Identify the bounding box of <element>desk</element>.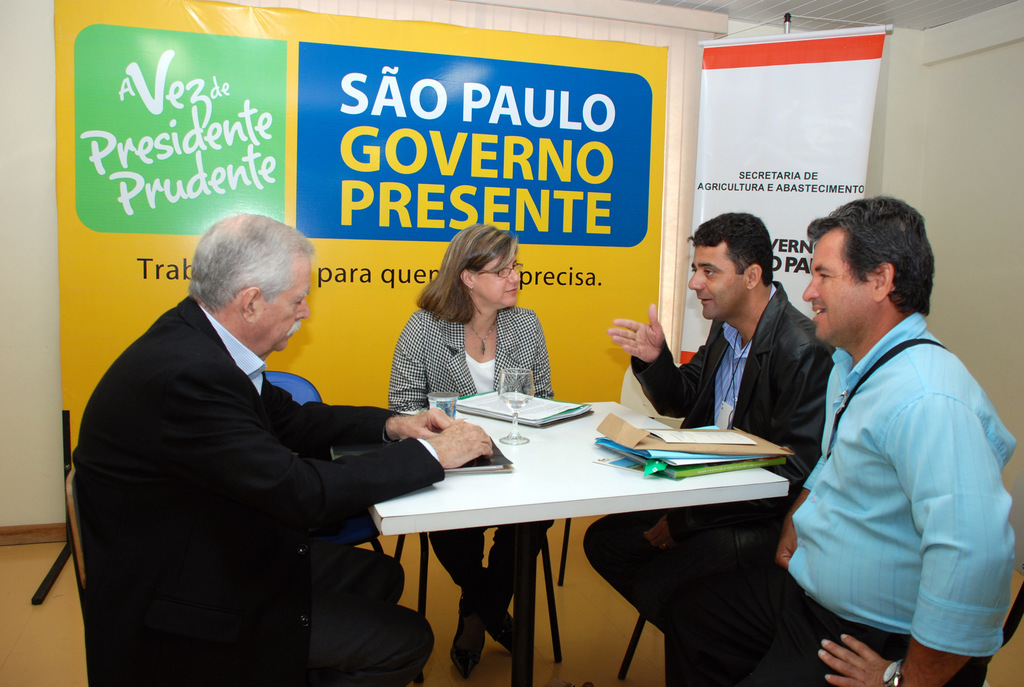
detection(375, 406, 787, 677).
